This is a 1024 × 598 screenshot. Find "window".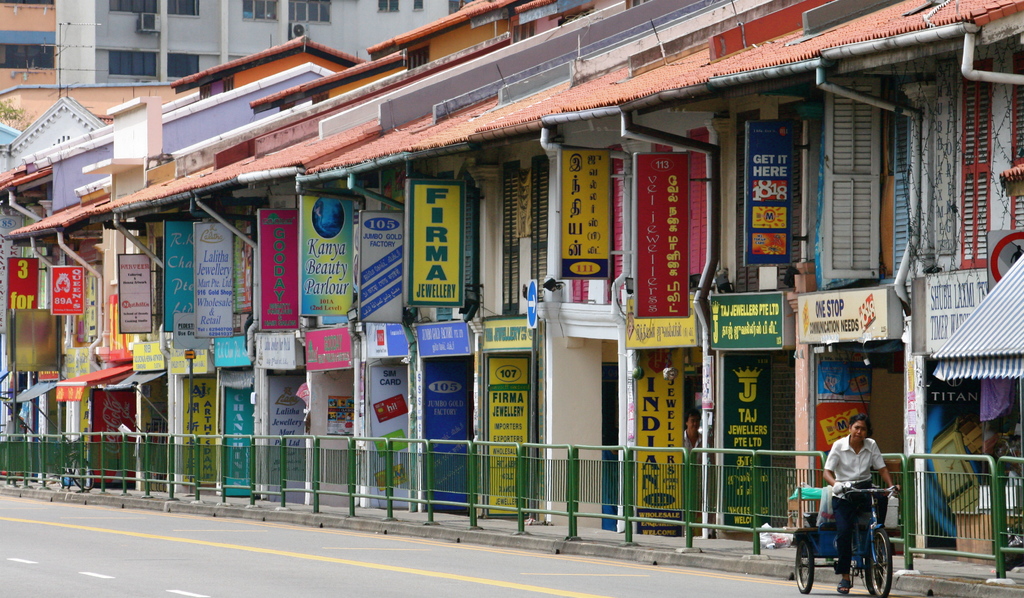
Bounding box: [406, 42, 430, 72].
